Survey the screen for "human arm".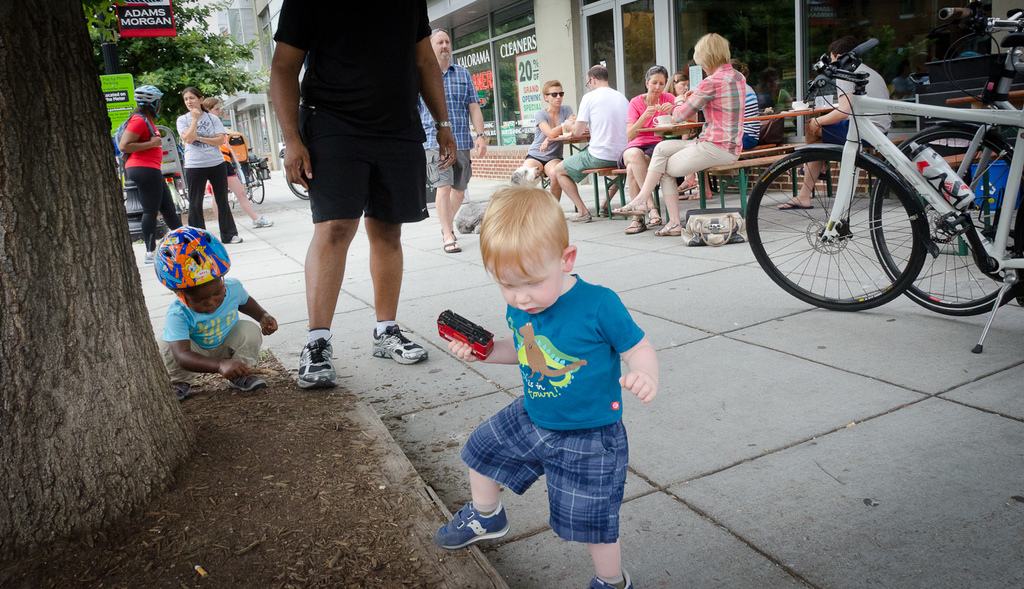
Survey found: box=[662, 96, 680, 114].
